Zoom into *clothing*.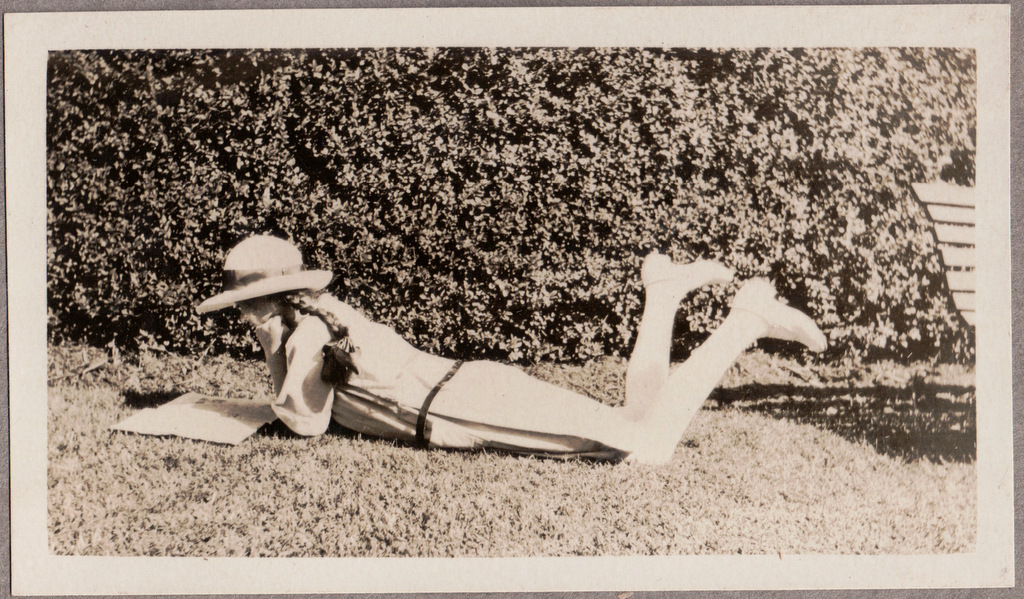
Zoom target: {"left": 267, "top": 275, "right": 629, "bottom": 464}.
